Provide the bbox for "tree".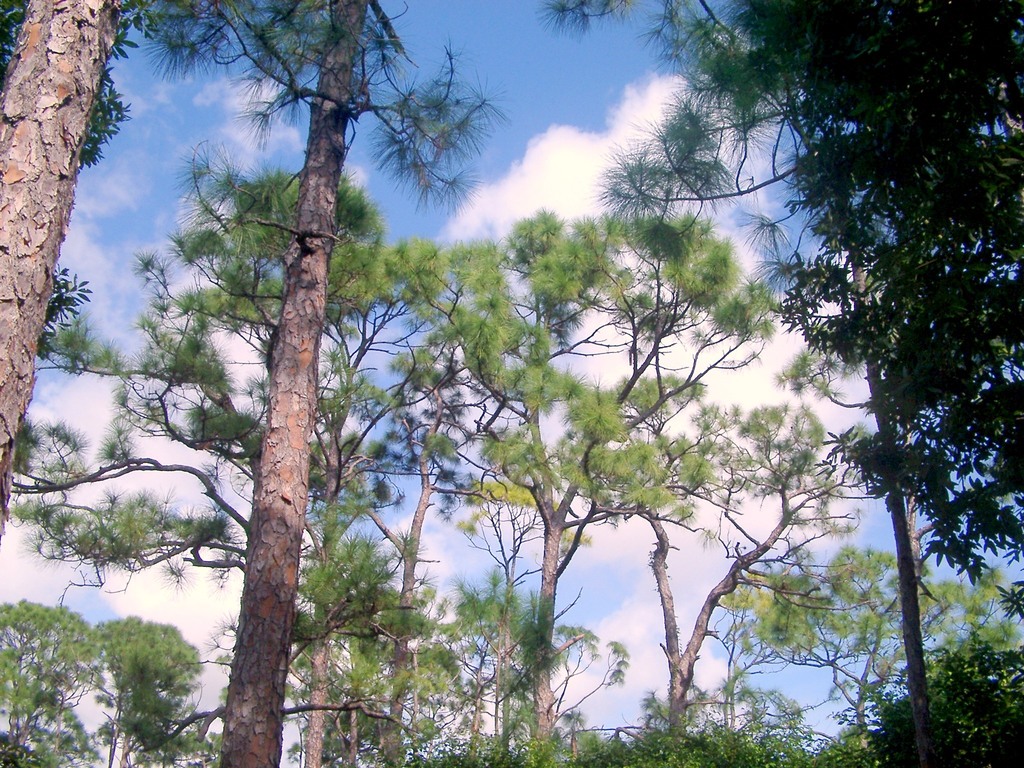
[left=400, top=193, right=826, bottom=757].
